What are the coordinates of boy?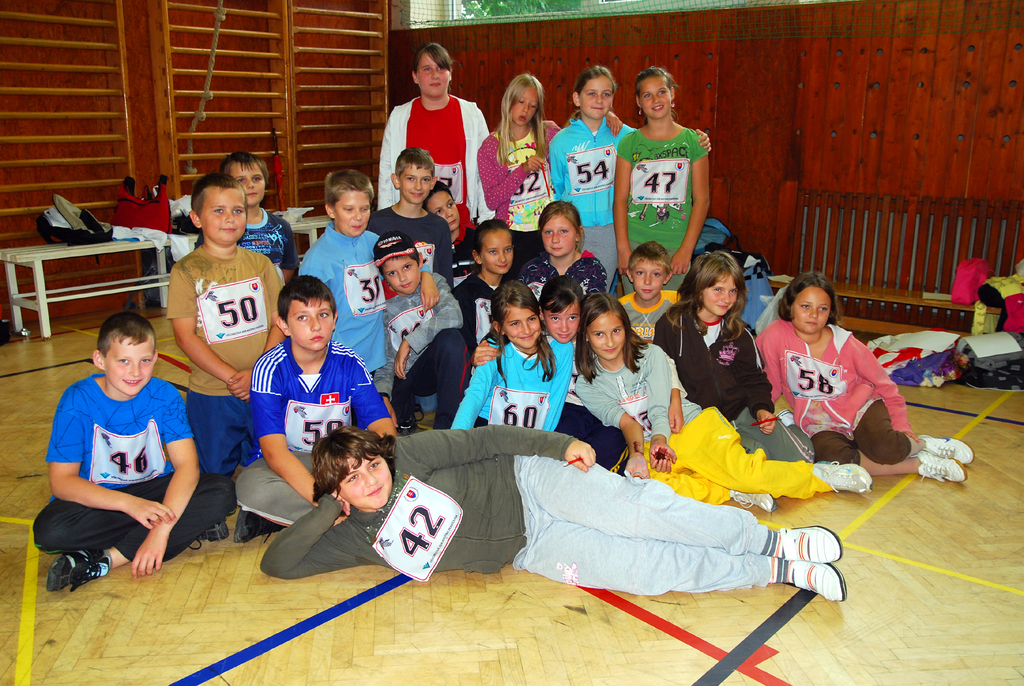
box(259, 423, 847, 600).
